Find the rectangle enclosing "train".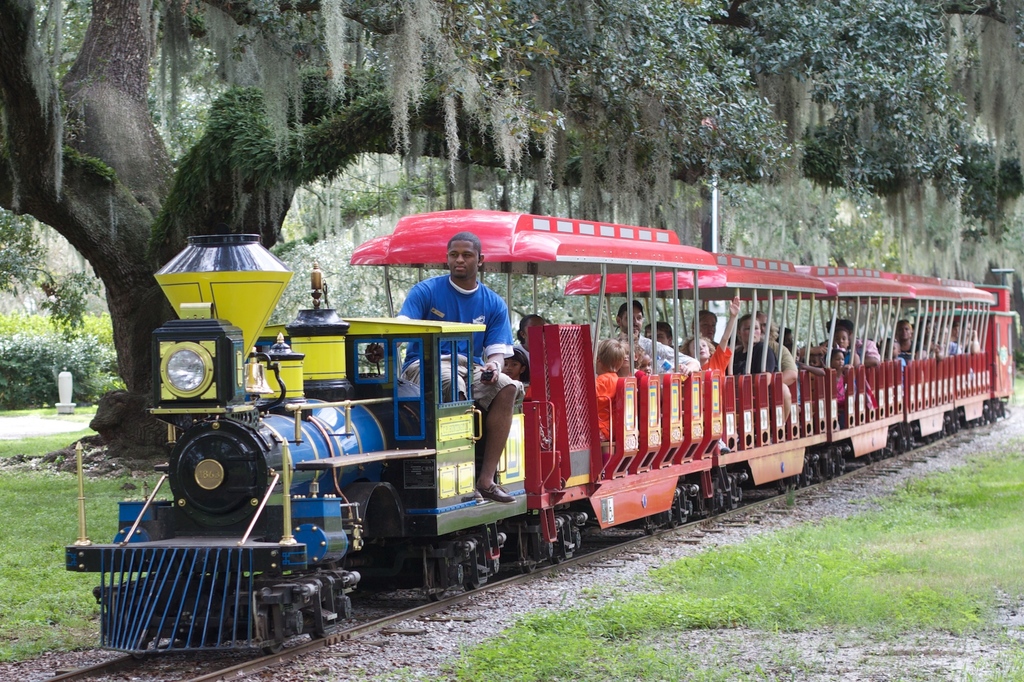
66/207/1021/653.
